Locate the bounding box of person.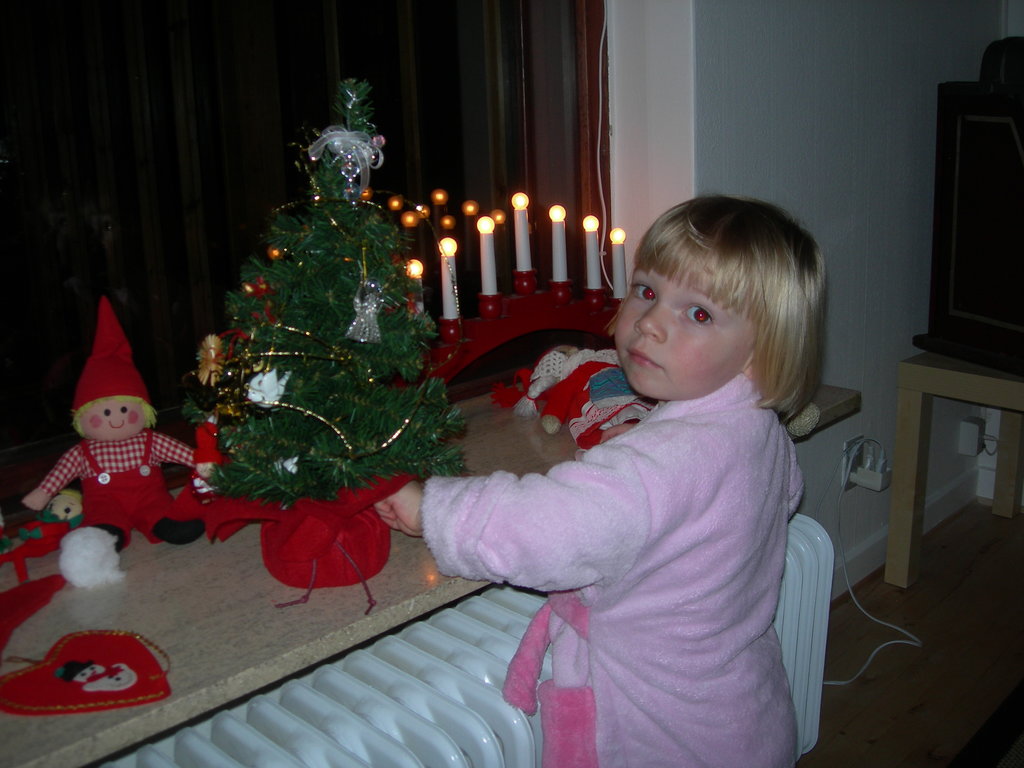
Bounding box: (left=18, top=300, right=201, bottom=547).
